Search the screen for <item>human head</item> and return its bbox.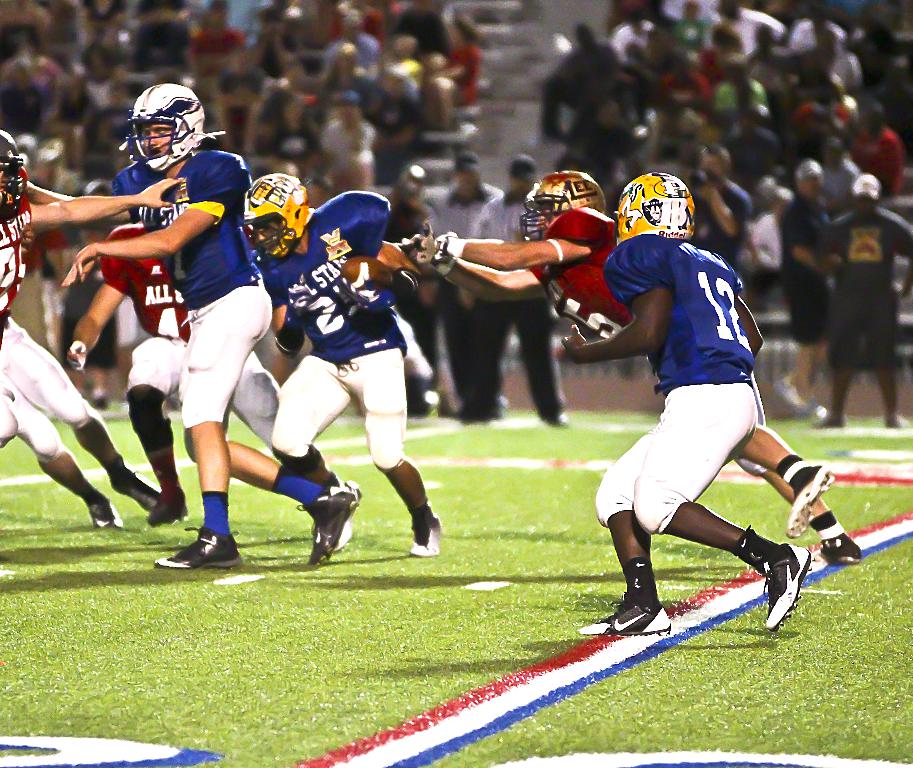
Found: rect(507, 152, 537, 191).
